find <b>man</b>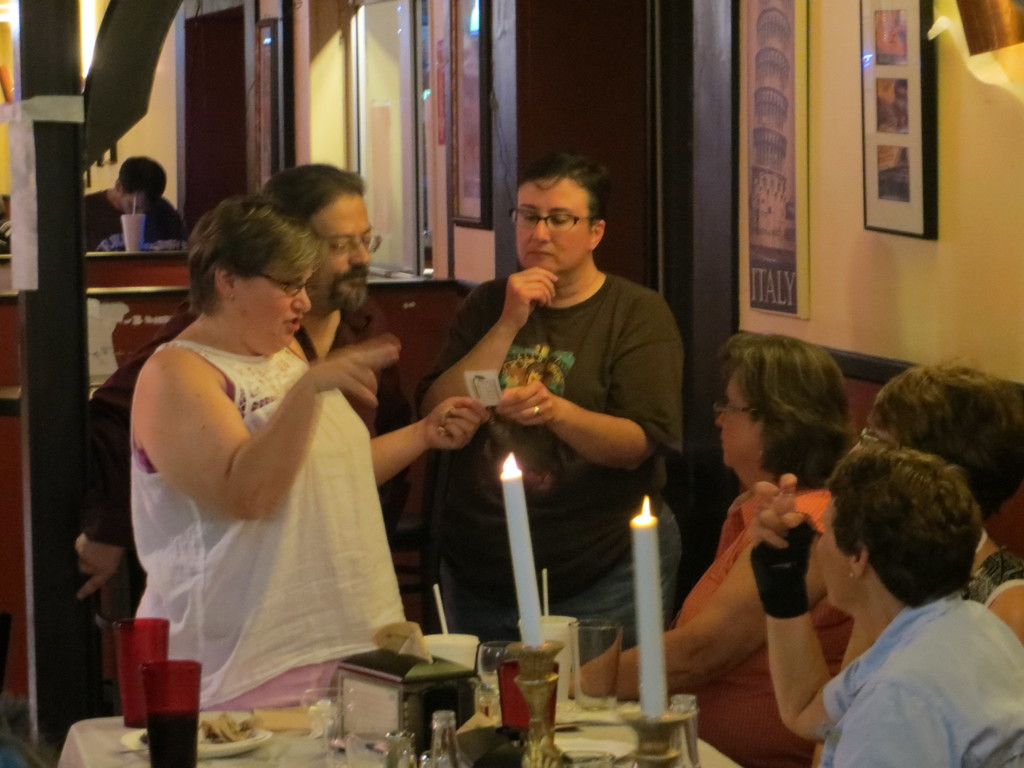
[x1=64, y1=150, x2=199, y2=250]
